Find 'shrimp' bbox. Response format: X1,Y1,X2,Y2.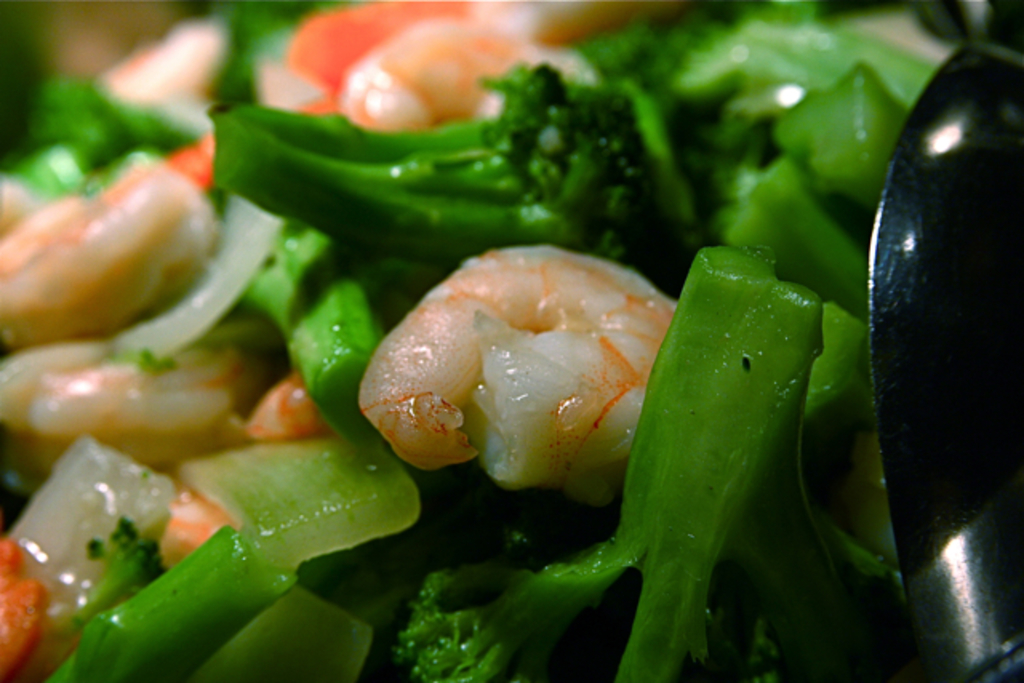
3,157,203,338.
